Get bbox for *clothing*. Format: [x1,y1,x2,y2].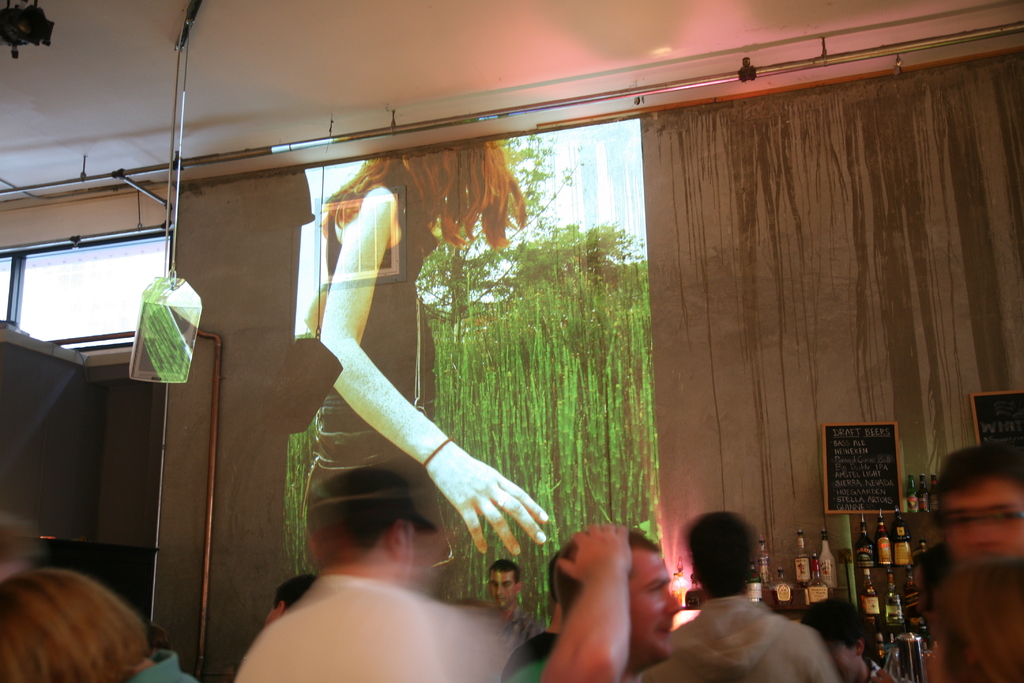
[495,621,564,682].
